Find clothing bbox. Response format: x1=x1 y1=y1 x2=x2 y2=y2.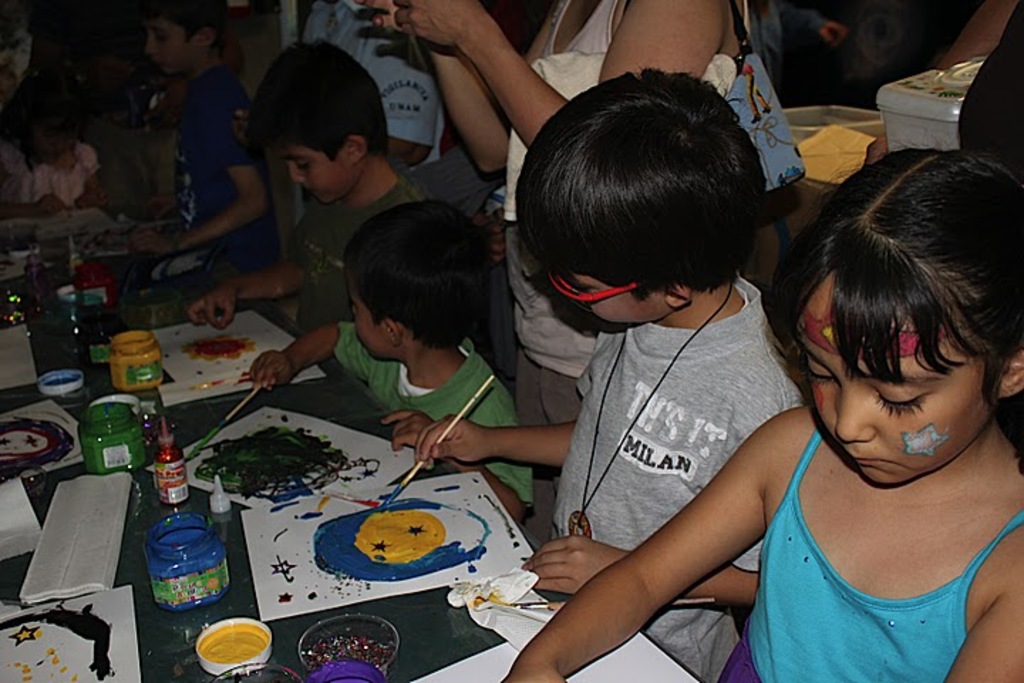
x1=175 y1=63 x2=269 y2=262.
